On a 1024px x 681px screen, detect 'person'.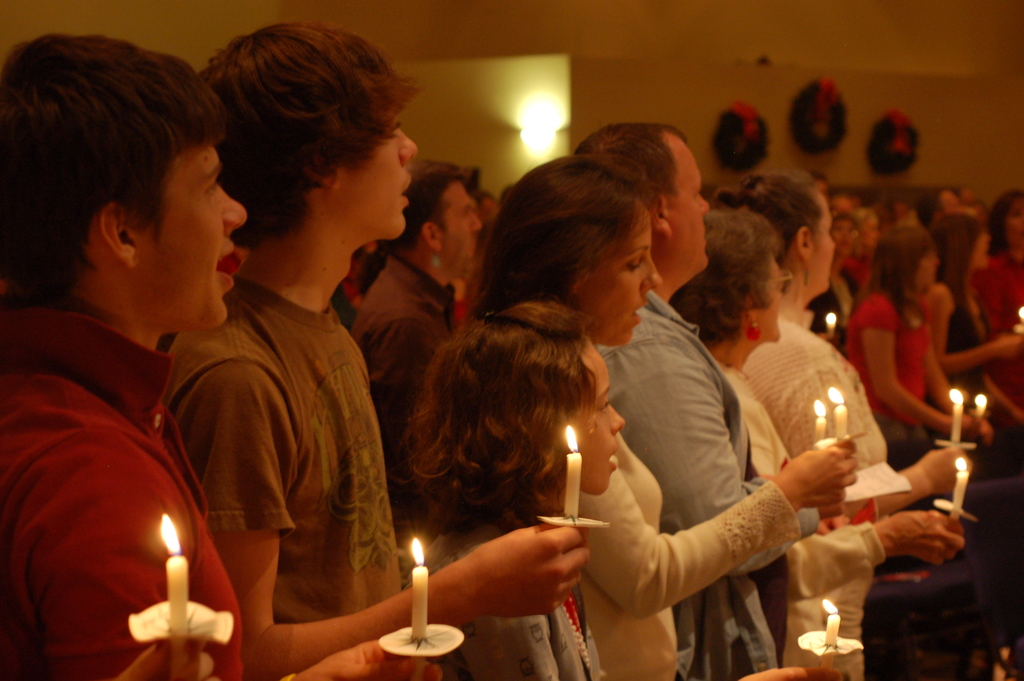
crop(926, 188, 1010, 429).
